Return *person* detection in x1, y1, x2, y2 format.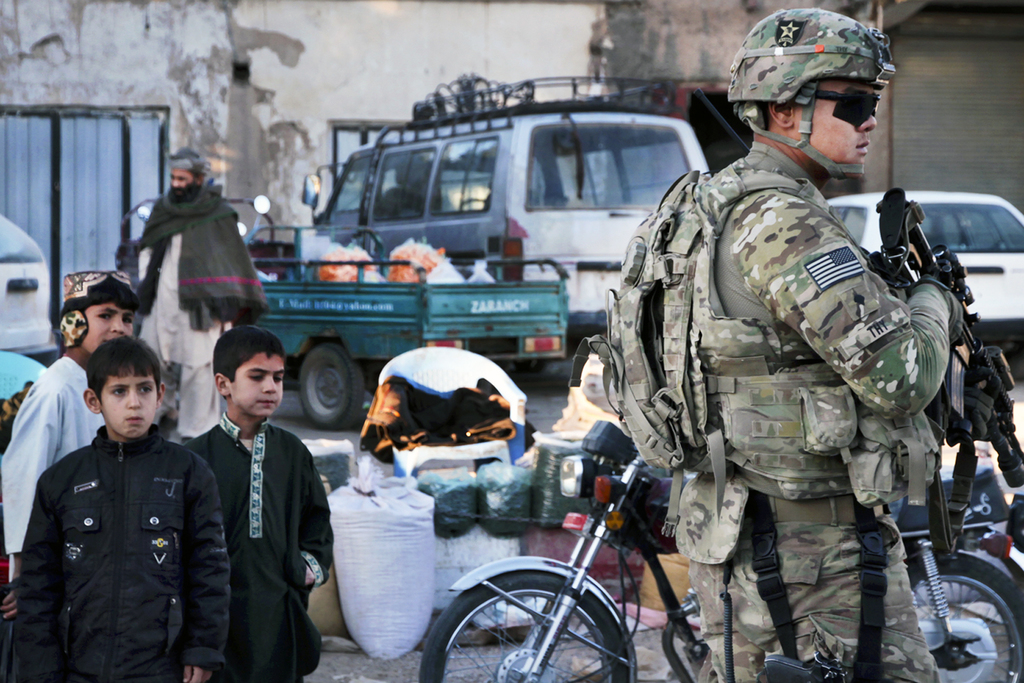
175, 322, 332, 682.
